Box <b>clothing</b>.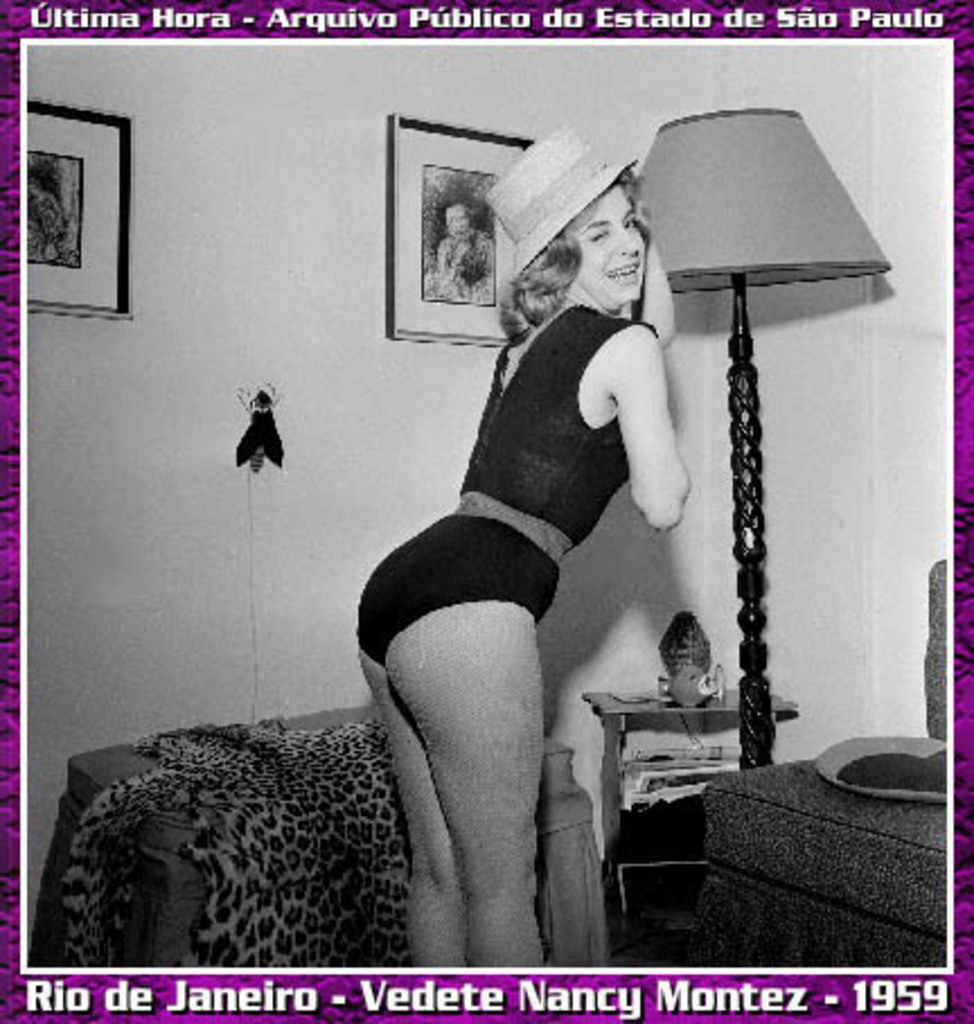
x1=329 y1=250 x2=712 y2=805.
